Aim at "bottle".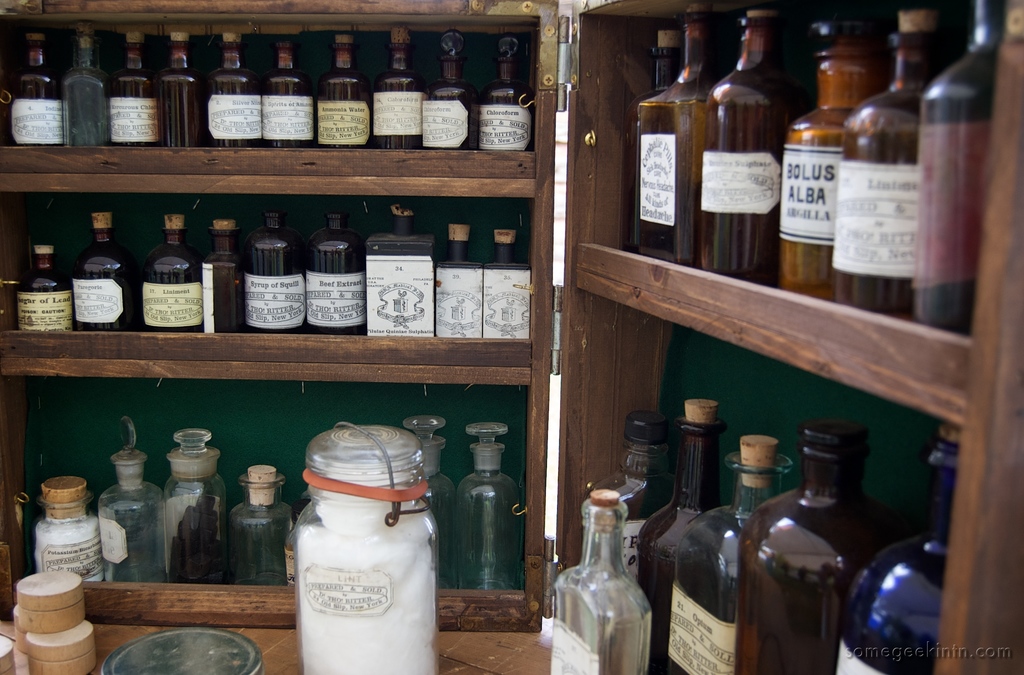
Aimed at left=544, top=482, right=655, bottom=674.
